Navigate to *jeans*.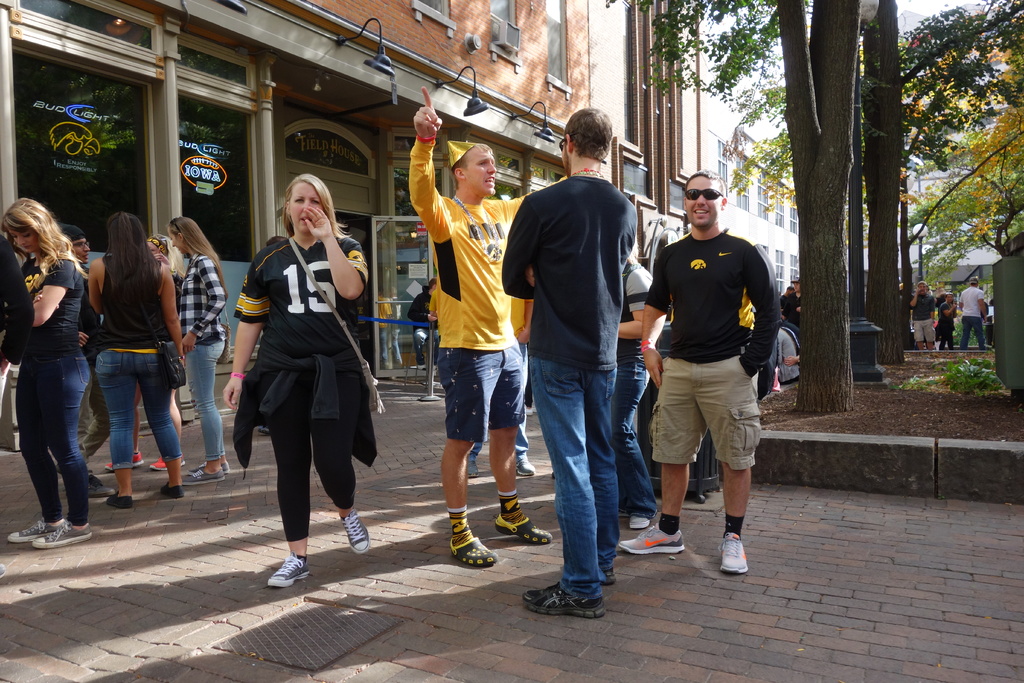
Navigation target: (275, 419, 364, 545).
